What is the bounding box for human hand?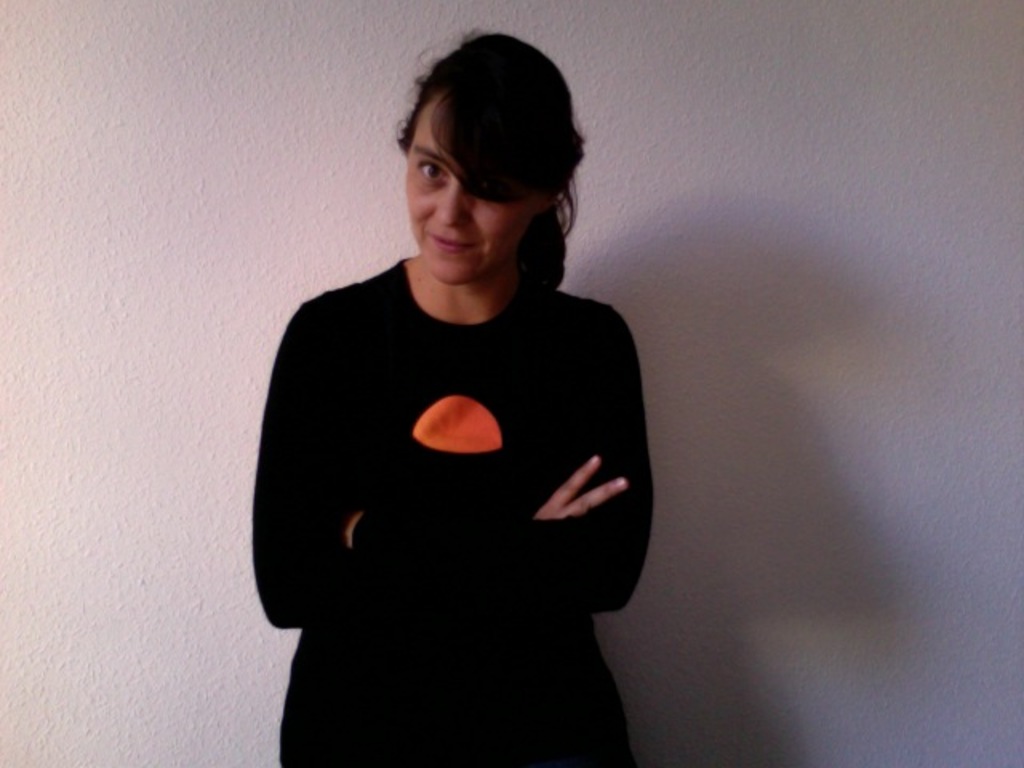
(531, 448, 627, 520).
